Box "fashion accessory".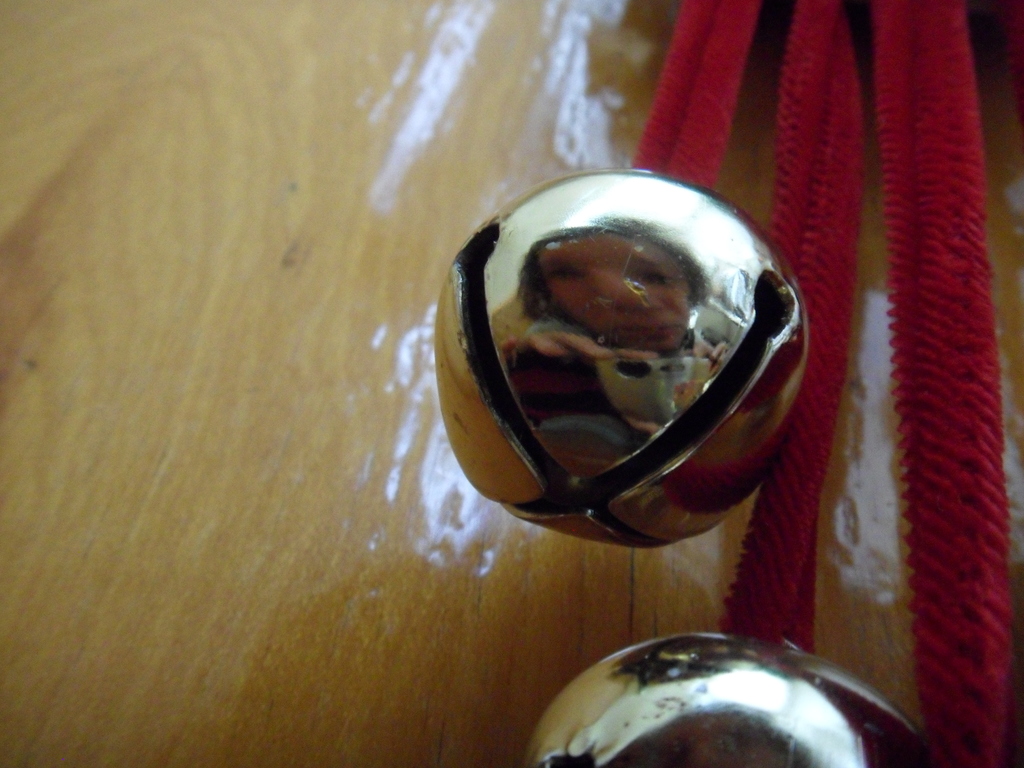
region(433, 0, 1023, 767).
